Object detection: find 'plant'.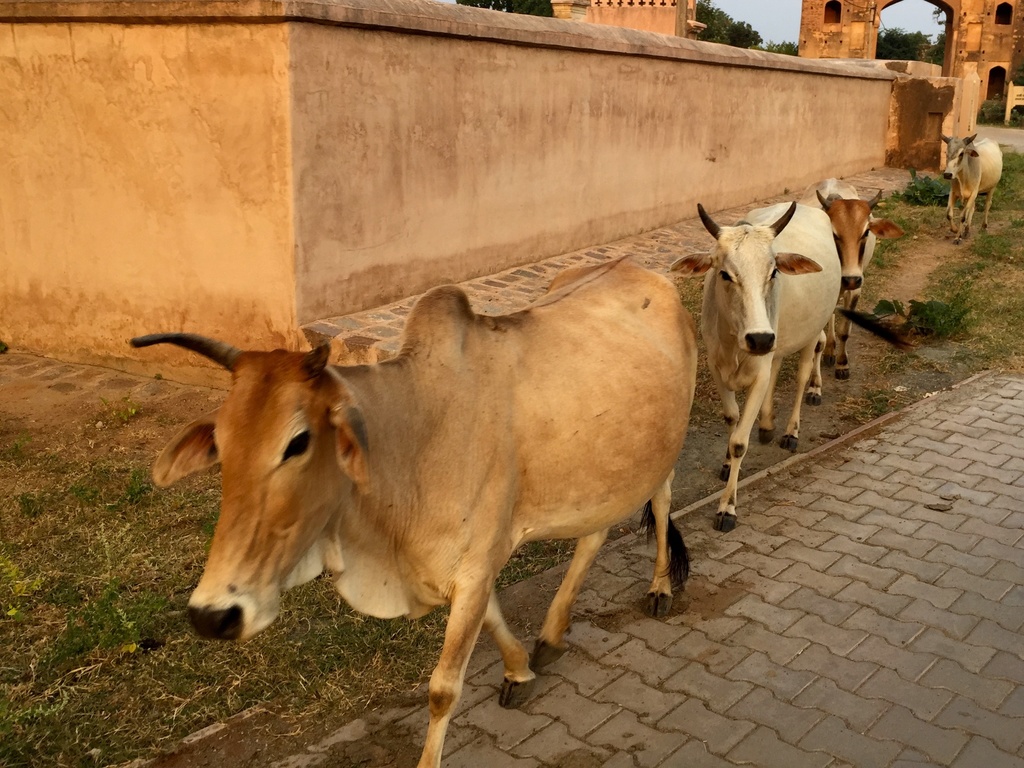
(973, 146, 1023, 208).
